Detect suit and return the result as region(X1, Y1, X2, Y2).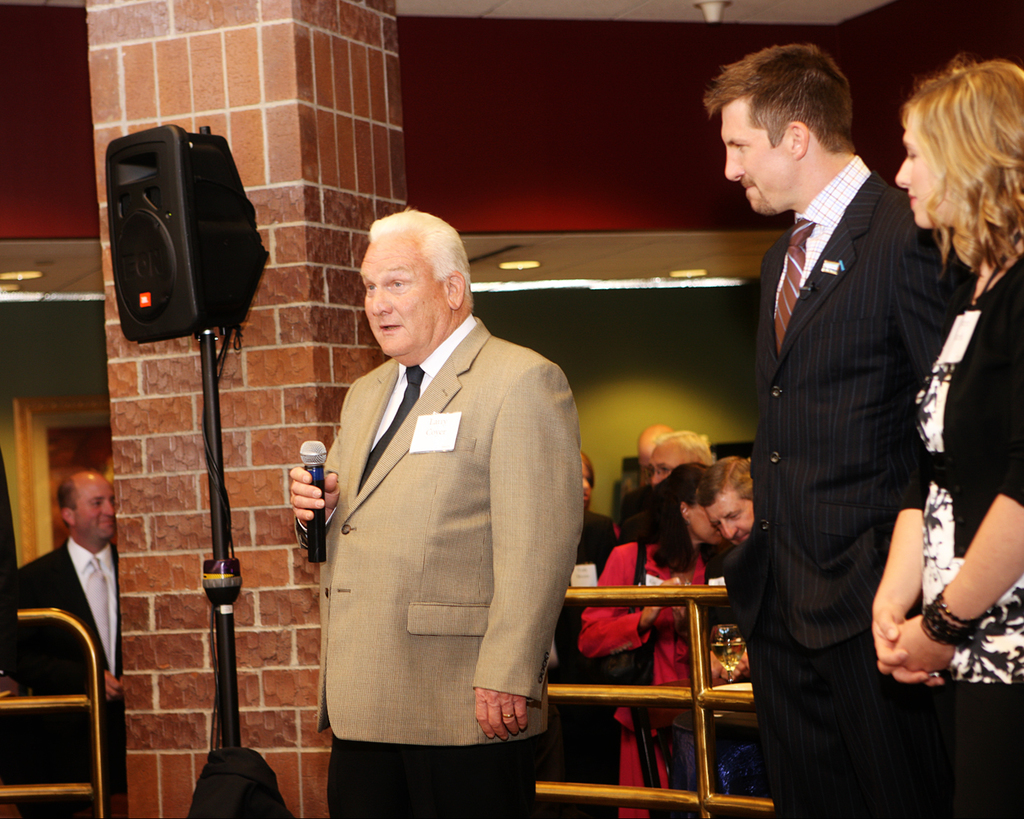
region(717, 144, 951, 818).
